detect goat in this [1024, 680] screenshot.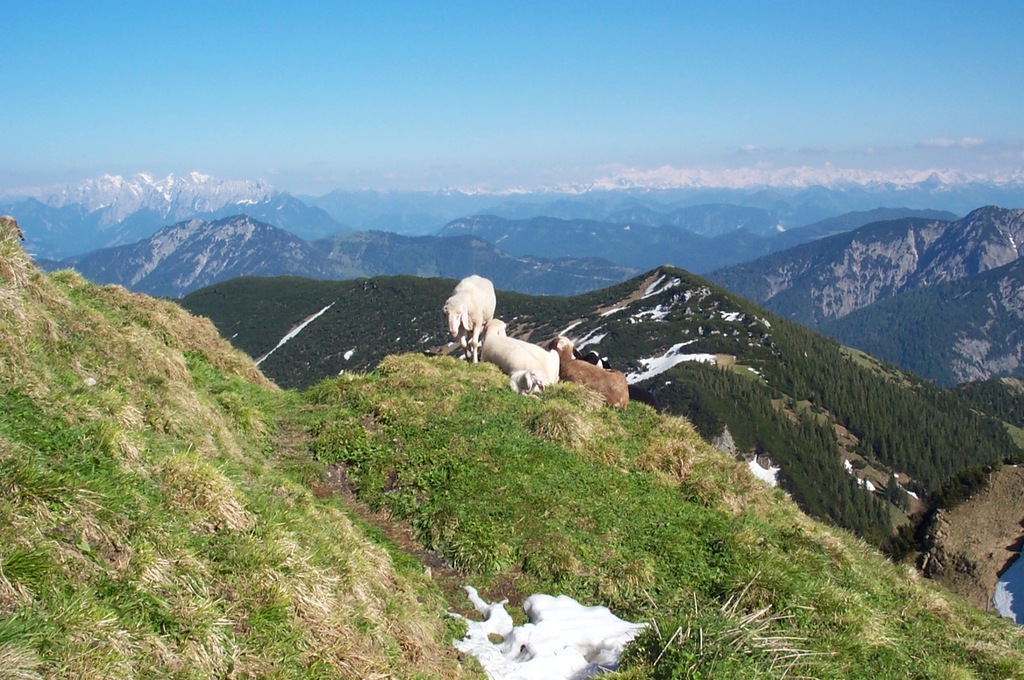
Detection: [left=441, top=274, right=497, bottom=365].
